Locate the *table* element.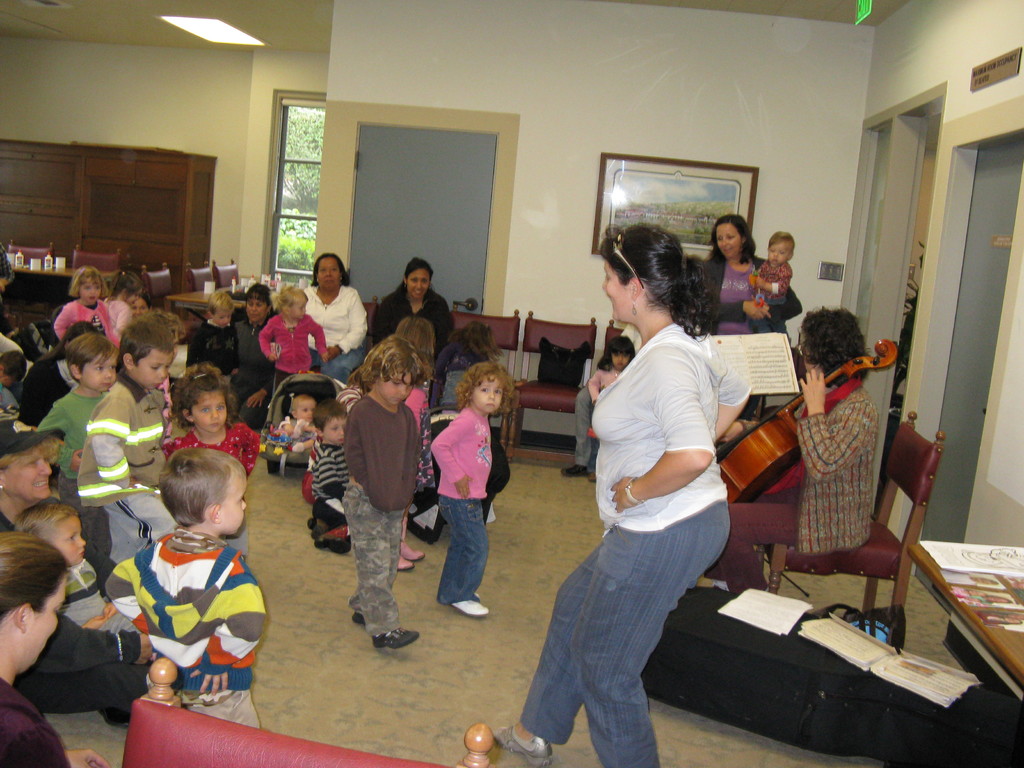
Element bbox: select_region(892, 540, 1023, 705).
